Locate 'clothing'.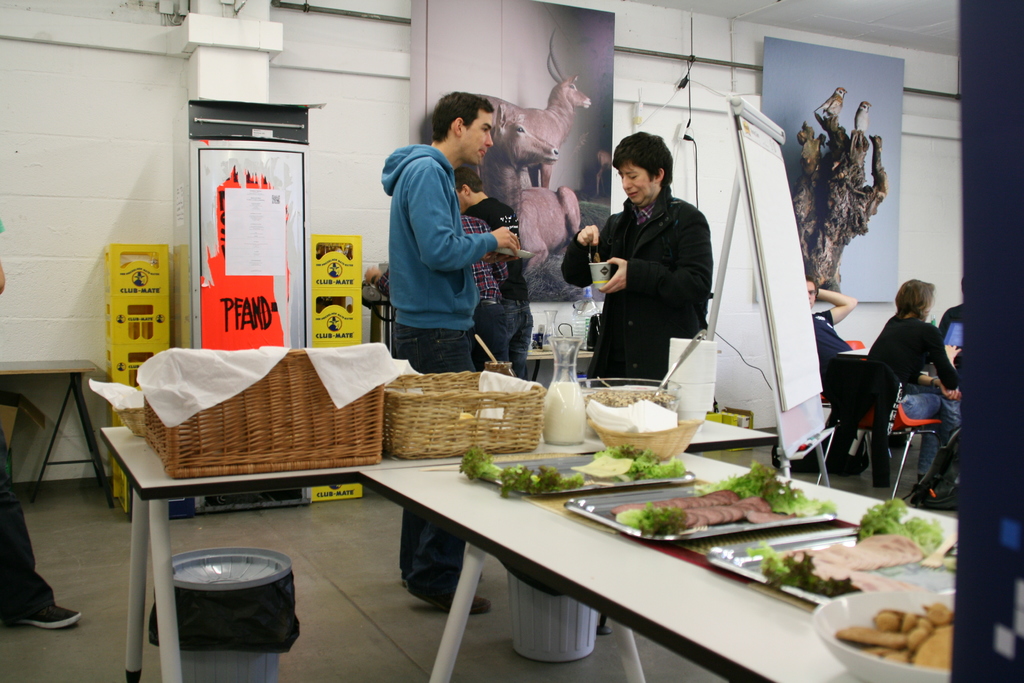
Bounding box: <region>552, 176, 713, 394</region>.
